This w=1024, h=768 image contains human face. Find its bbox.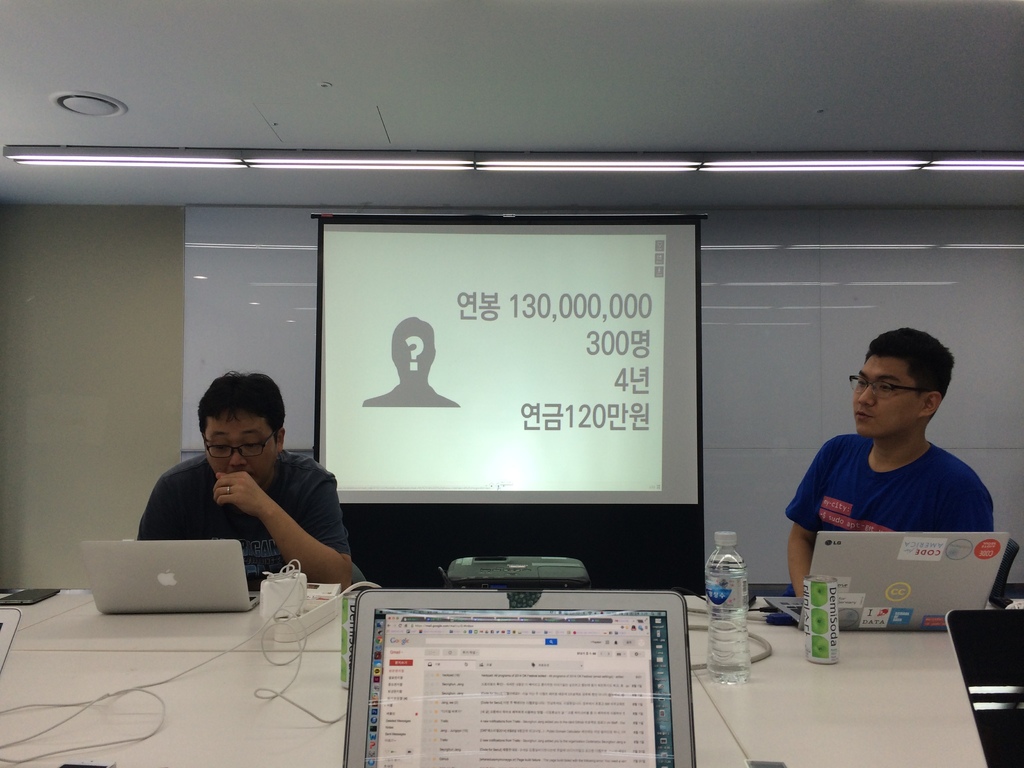
852:356:923:433.
